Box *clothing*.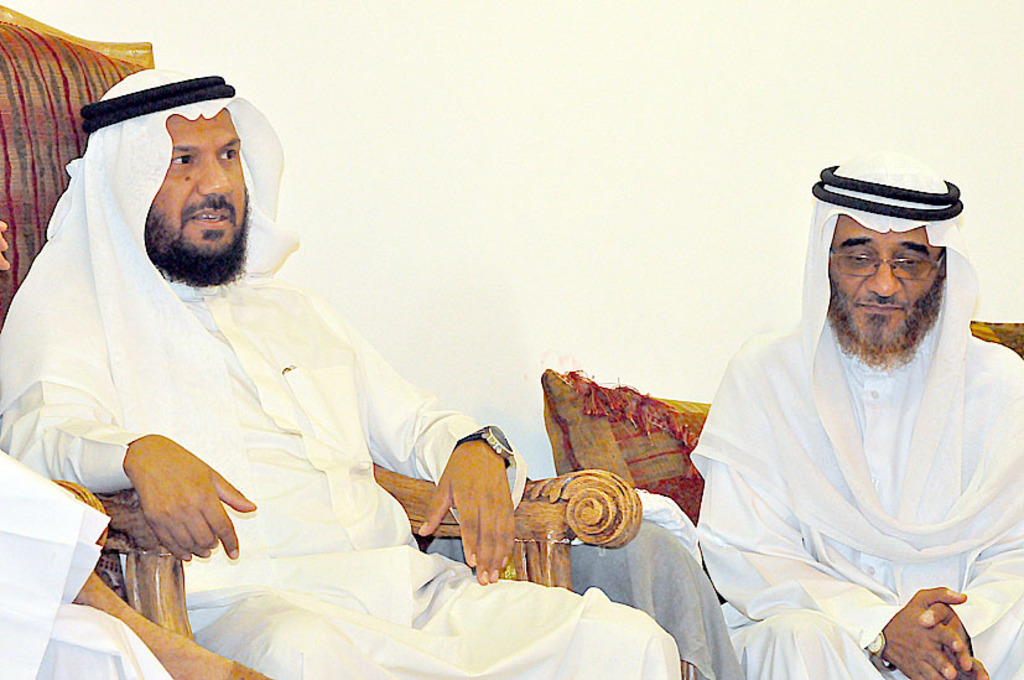
{"left": 0, "top": 72, "right": 686, "bottom": 679}.
